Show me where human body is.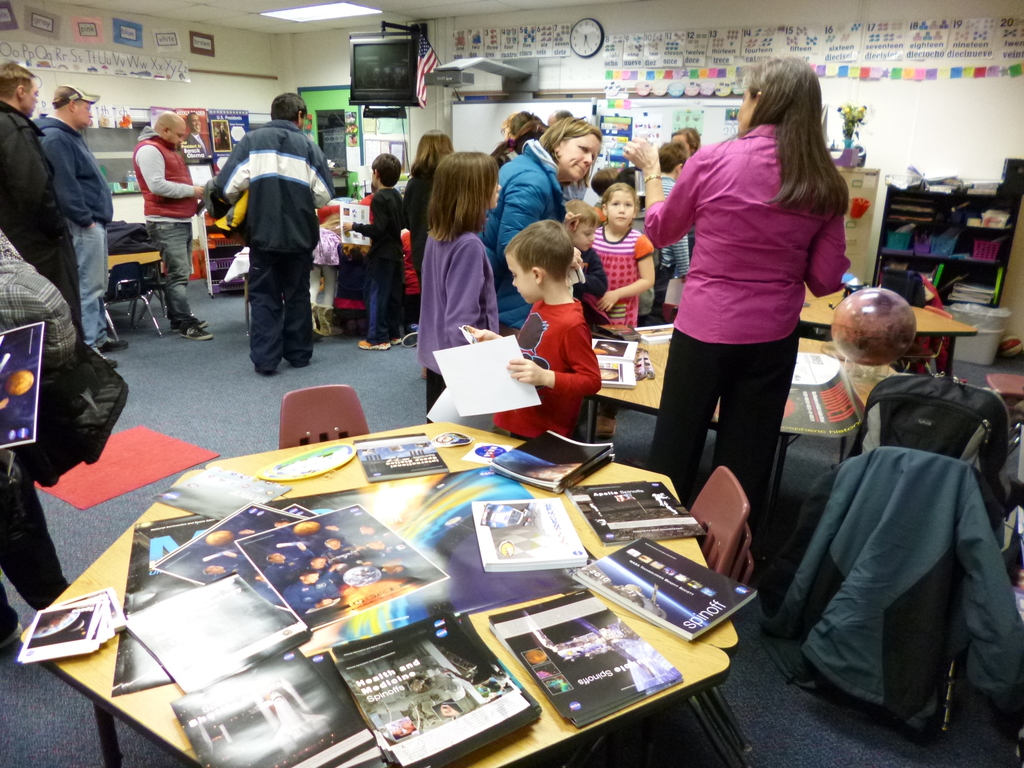
human body is at <box>40,113,113,362</box>.
